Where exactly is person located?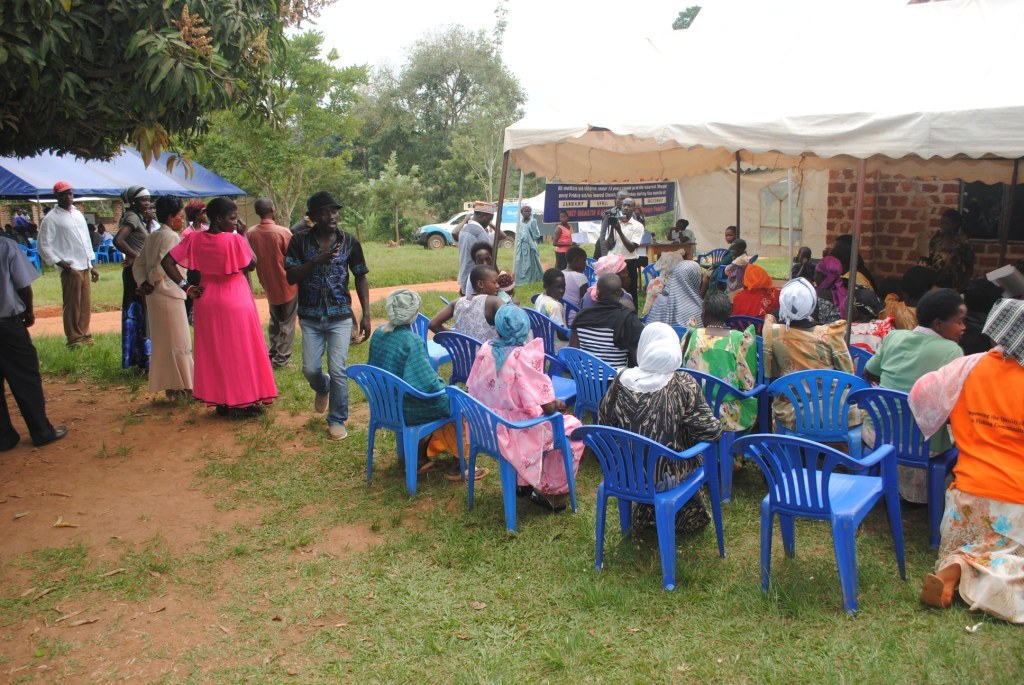
Its bounding box is l=553, t=210, r=574, b=272.
